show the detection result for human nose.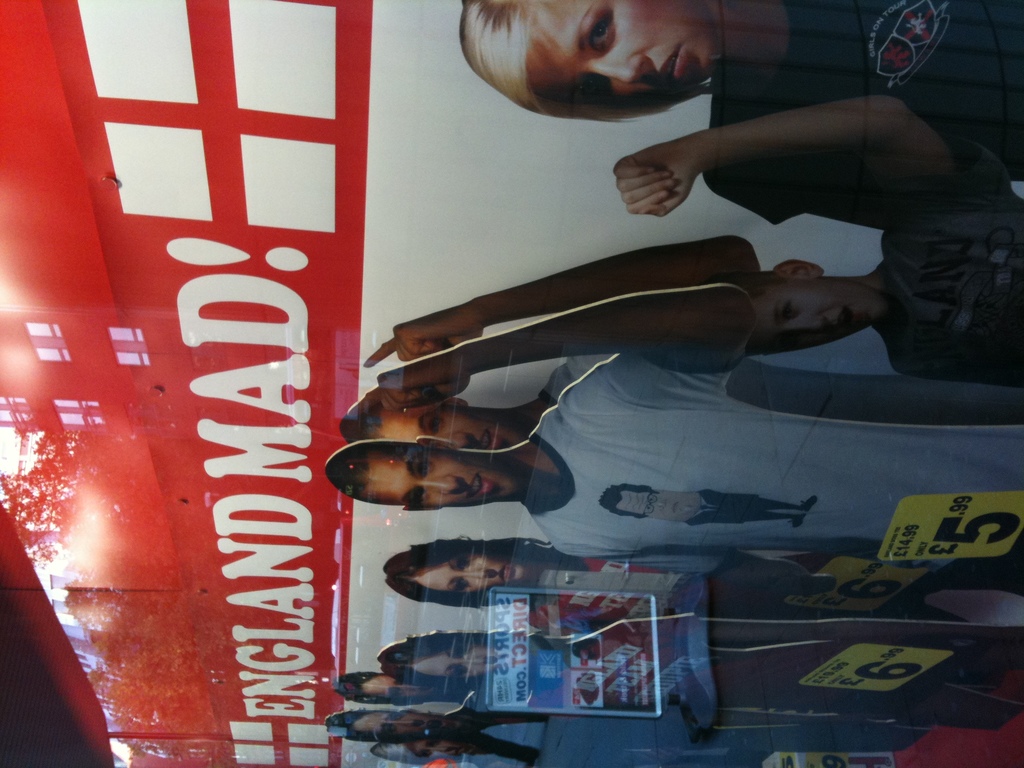
[582, 50, 645, 83].
